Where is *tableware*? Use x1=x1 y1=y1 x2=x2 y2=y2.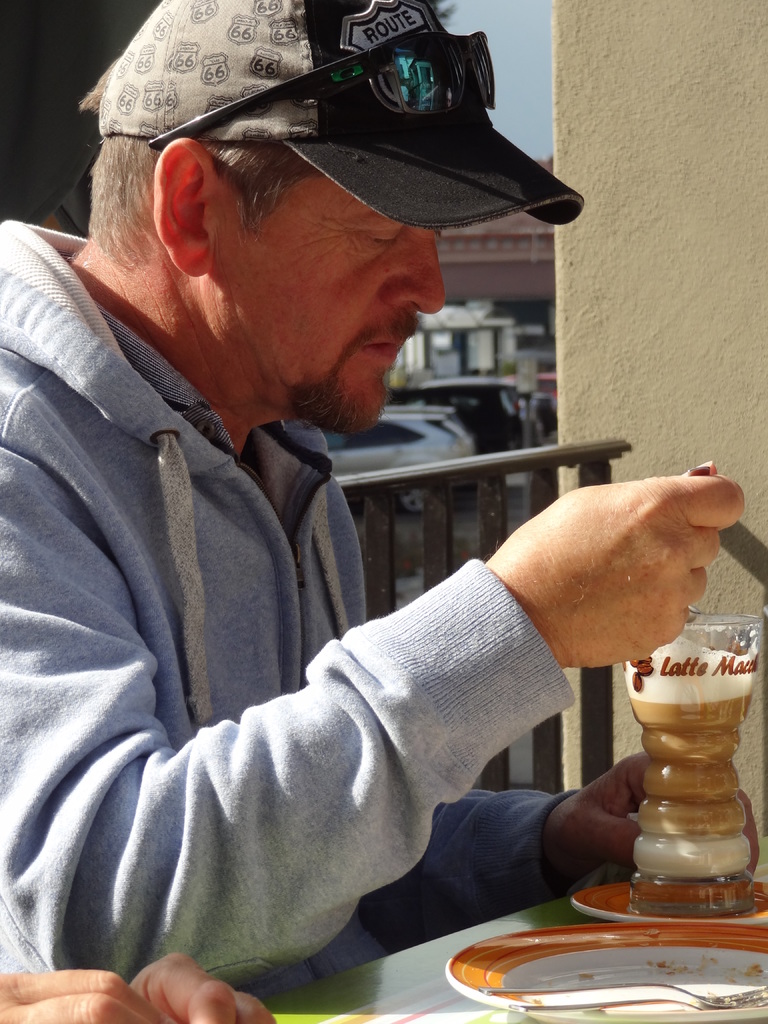
x1=440 y1=923 x2=767 y2=1023.
